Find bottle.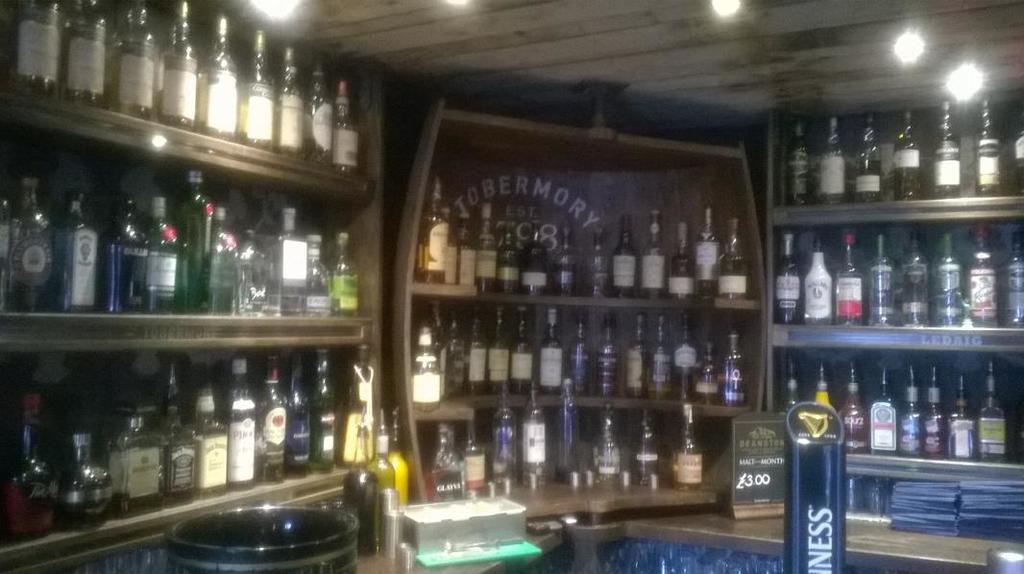
crop(673, 400, 698, 488).
